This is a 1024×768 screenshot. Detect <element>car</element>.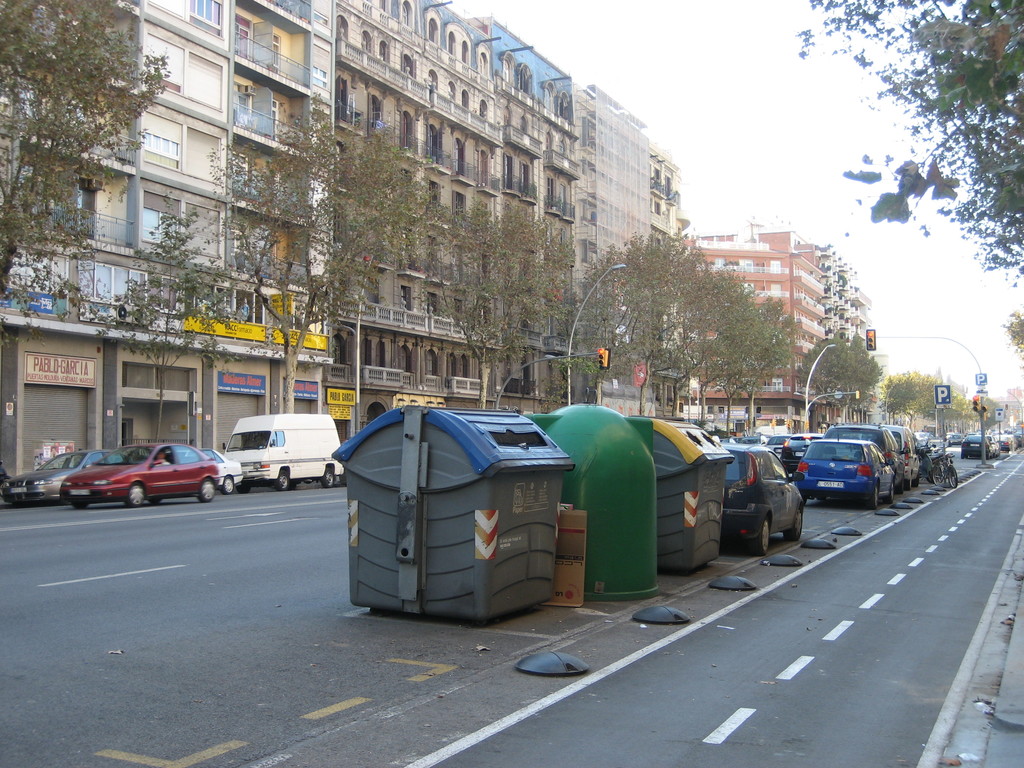
Rect(718, 444, 808, 554).
